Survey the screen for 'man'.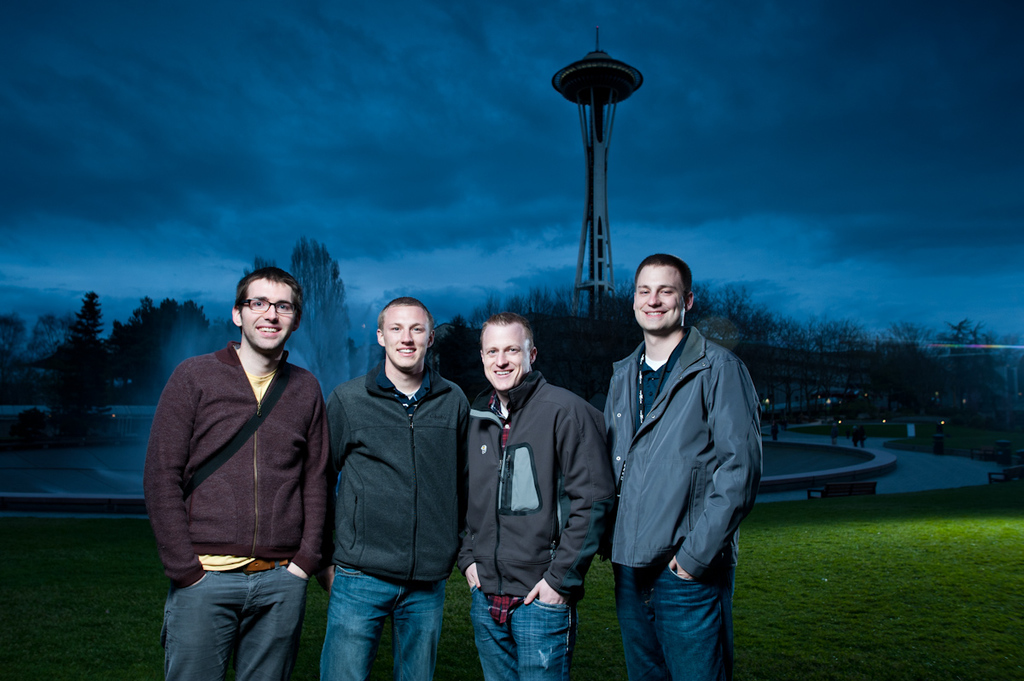
Survey found: l=145, t=239, r=359, b=666.
